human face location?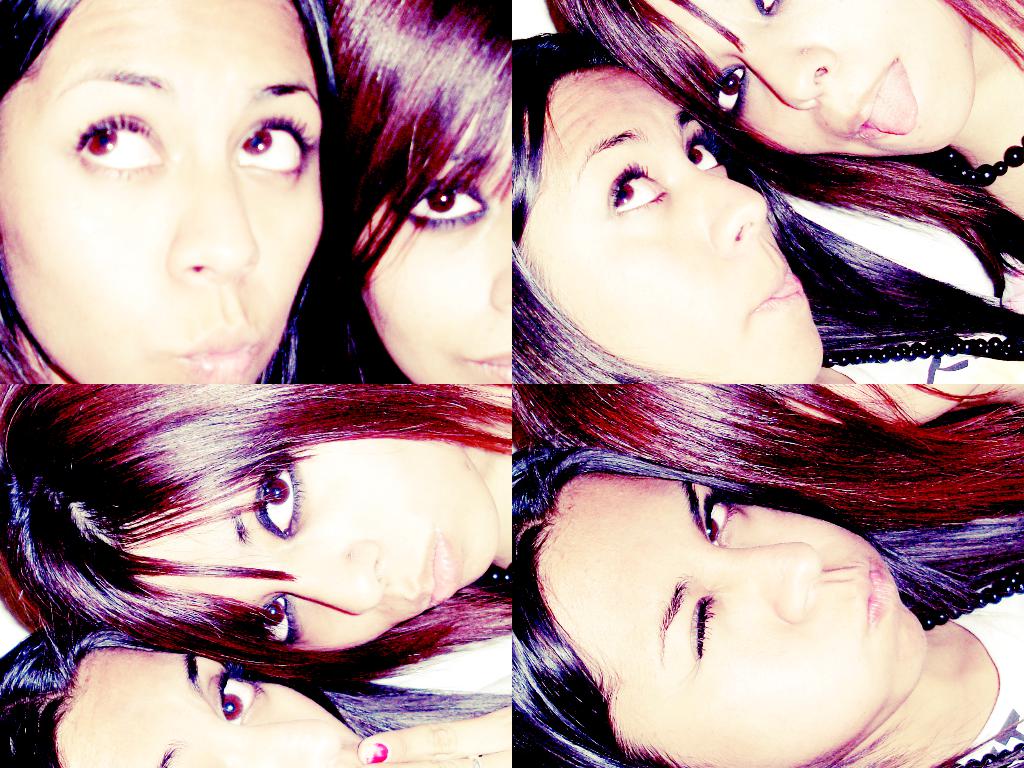
{"left": 636, "top": 0, "right": 979, "bottom": 155}
